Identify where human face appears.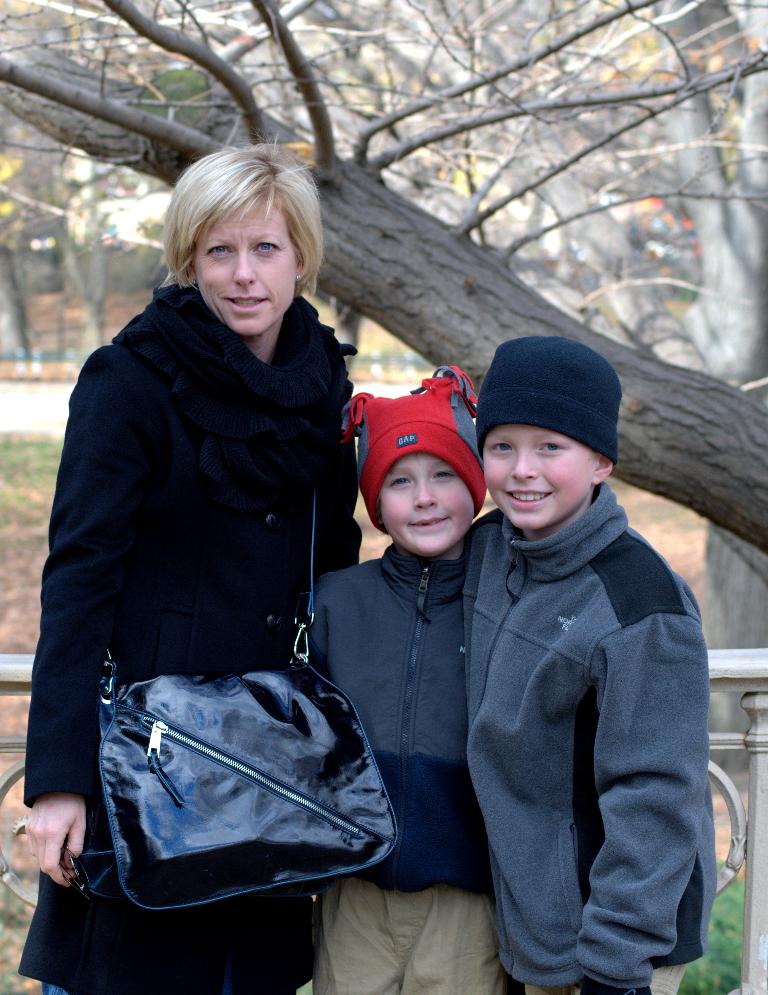
Appears at <bbox>192, 215, 297, 346</bbox>.
